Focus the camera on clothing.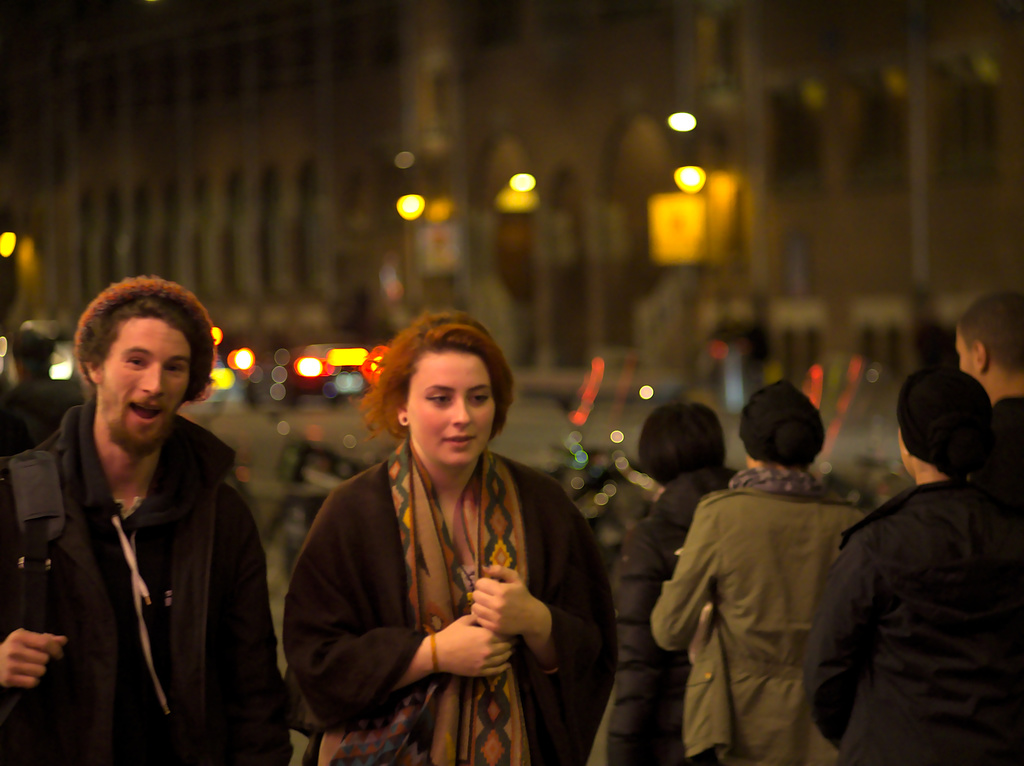
Focus region: 799,472,1023,763.
